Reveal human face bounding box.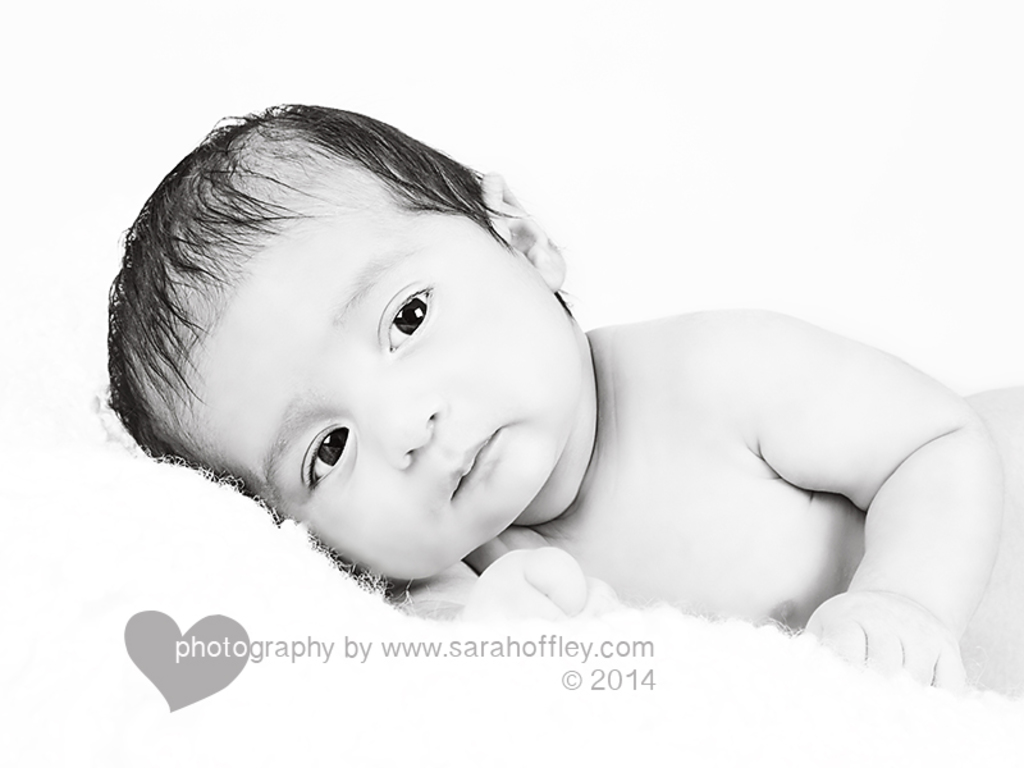
Revealed: {"x1": 142, "y1": 154, "x2": 576, "y2": 591}.
